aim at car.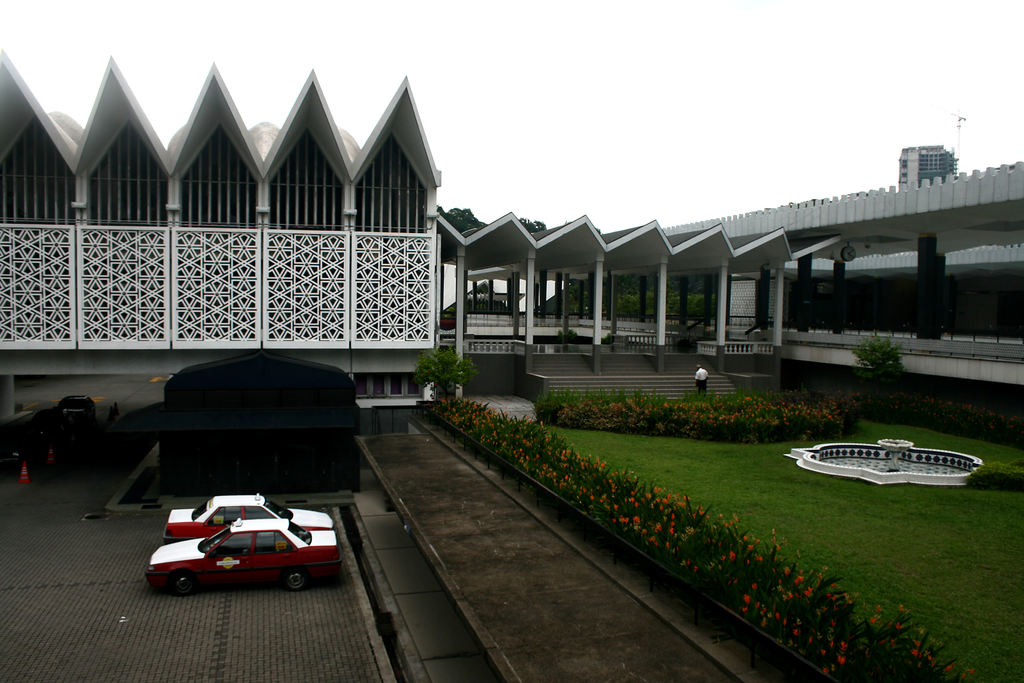
Aimed at 139,507,338,597.
